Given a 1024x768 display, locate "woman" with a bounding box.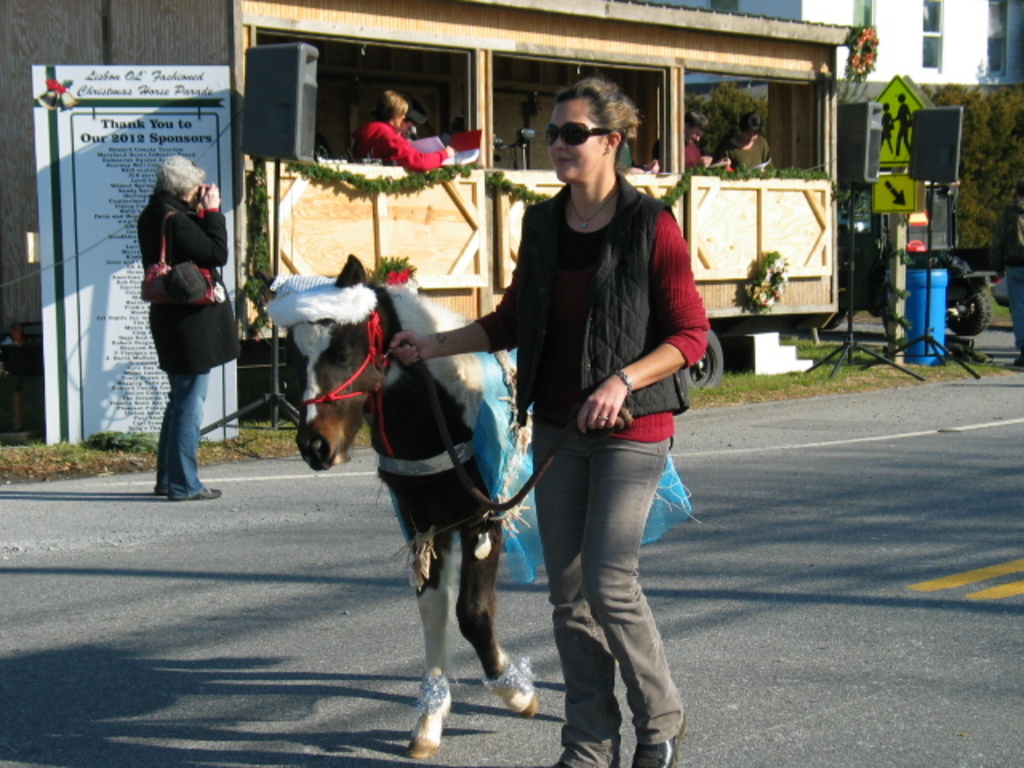
Located: l=354, t=88, r=459, b=171.
